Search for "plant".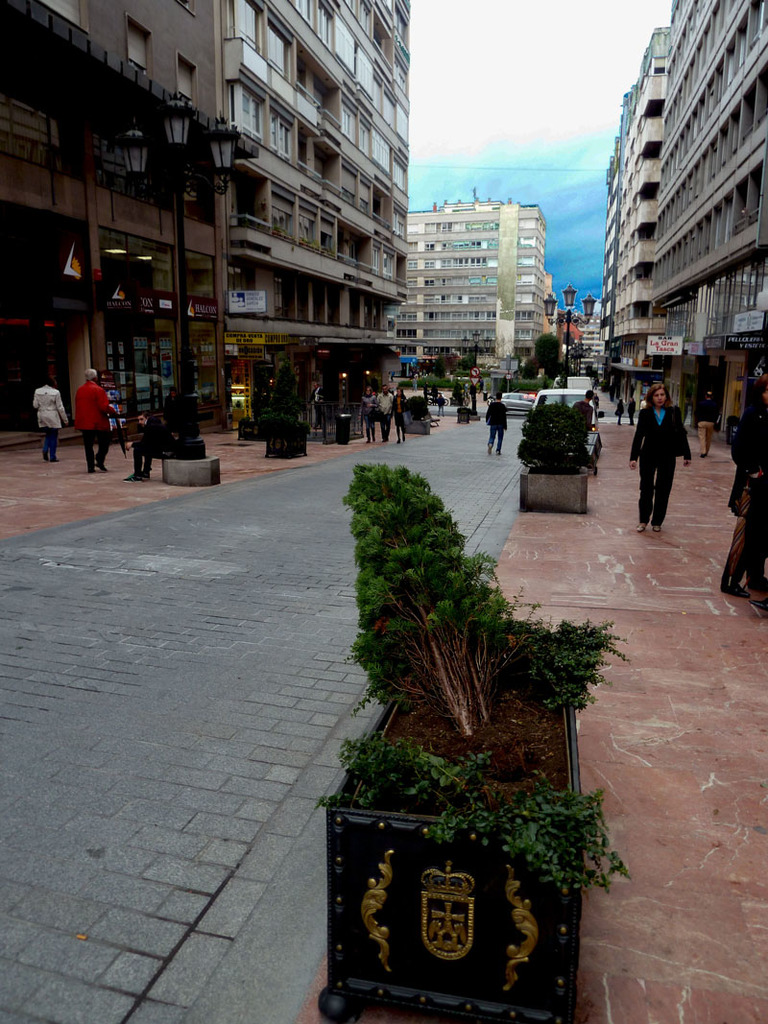
Found at [left=507, top=607, right=635, bottom=731].
